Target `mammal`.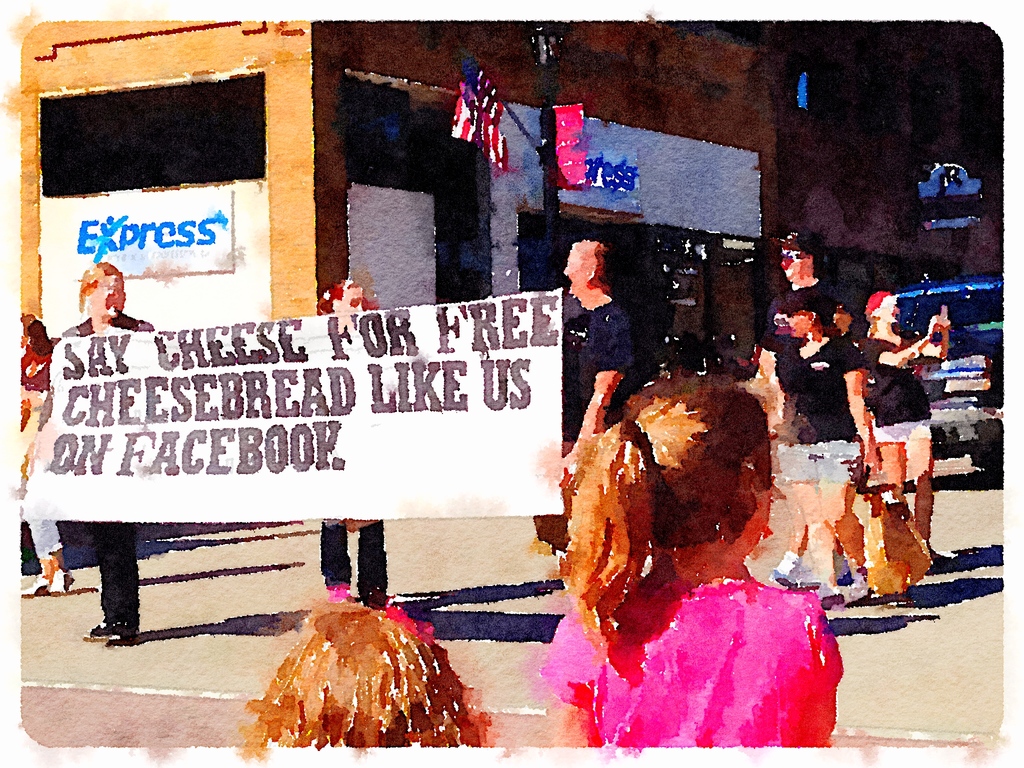
Target region: [769, 289, 868, 598].
